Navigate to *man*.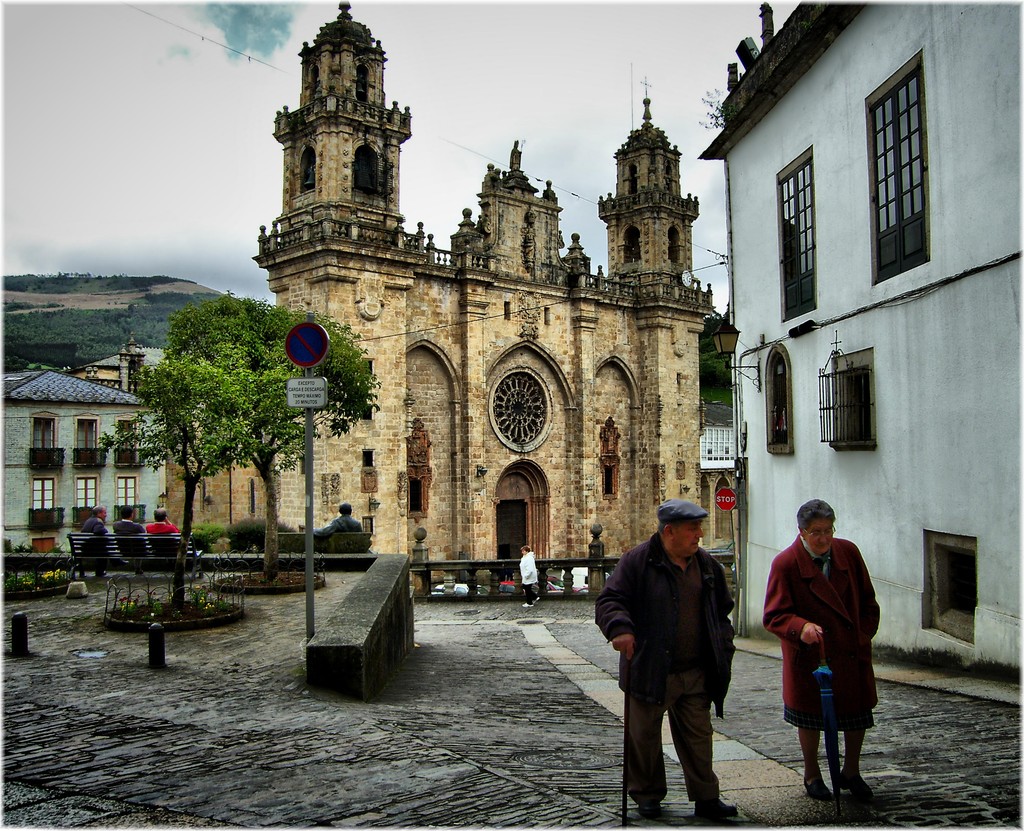
Navigation target: <box>593,488,746,823</box>.
